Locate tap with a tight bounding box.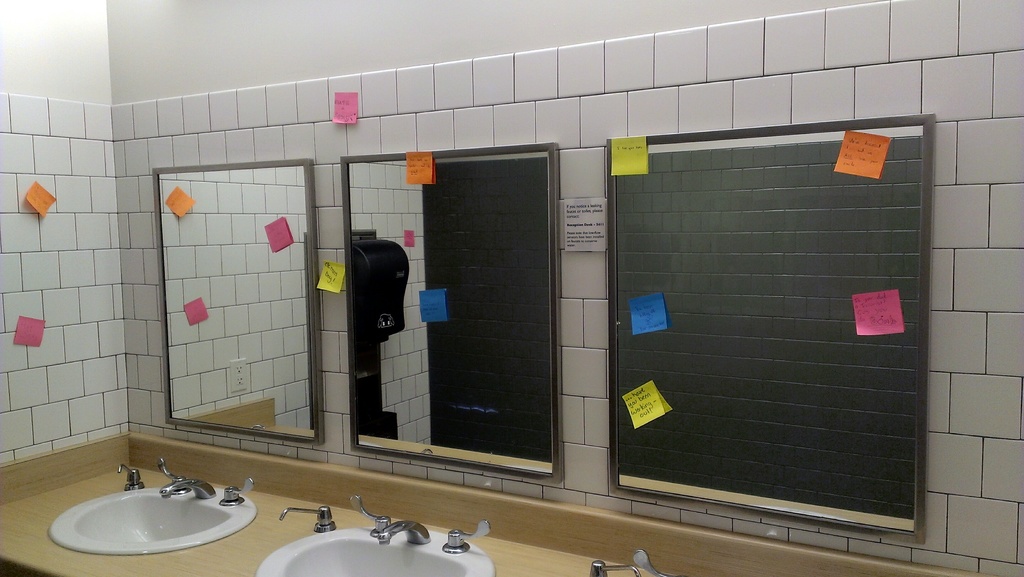
(x1=157, y1=452, x2=220, y2=507).
